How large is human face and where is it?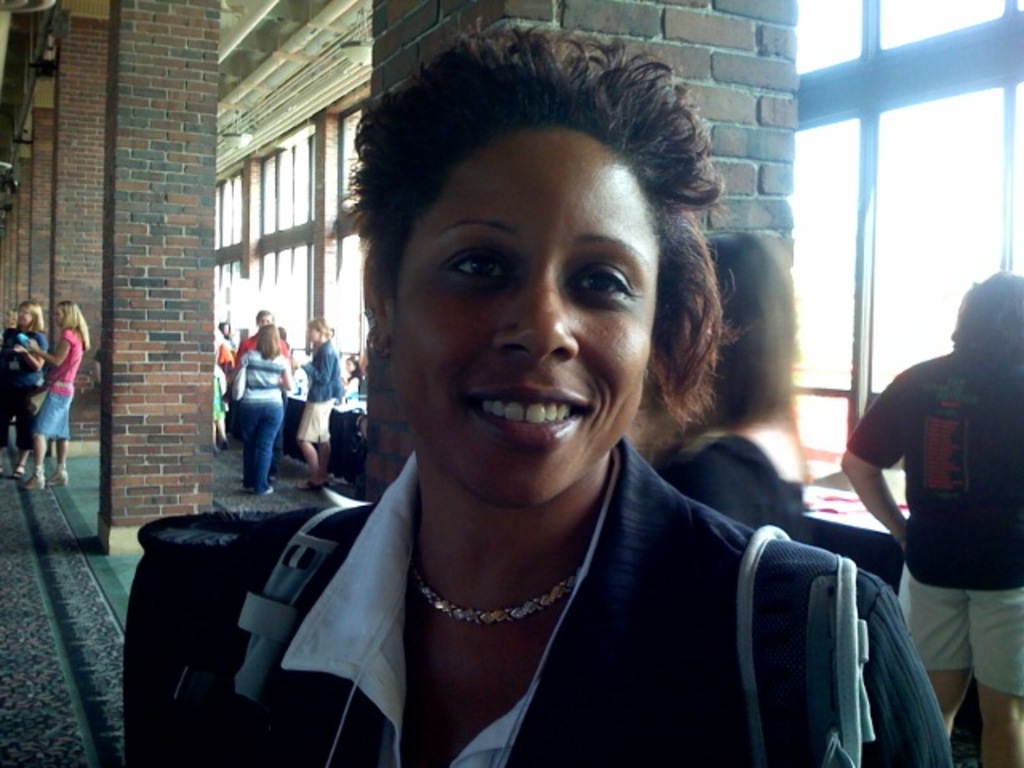
Bounding box: (389,131,659,512).
